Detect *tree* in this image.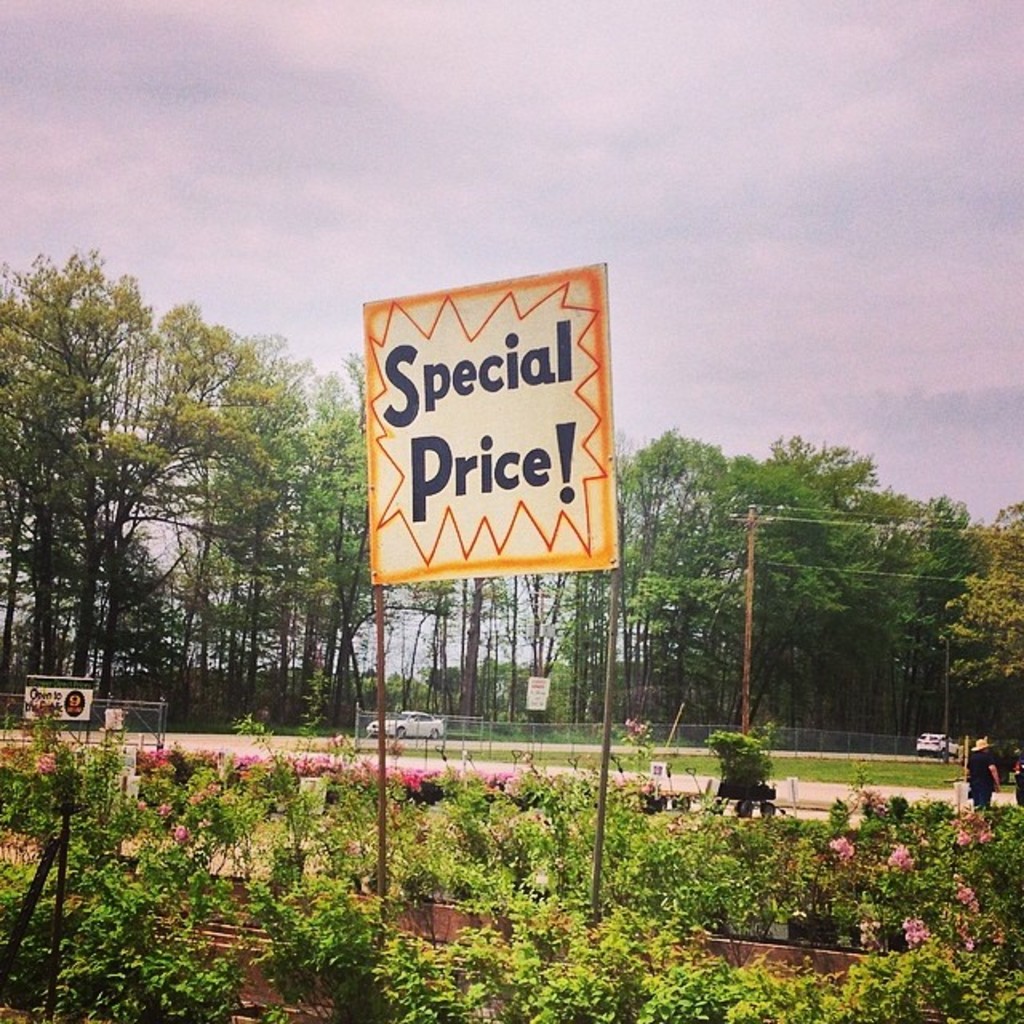
Detection: <bbox>376, 659, 418, 709</bbox>.
